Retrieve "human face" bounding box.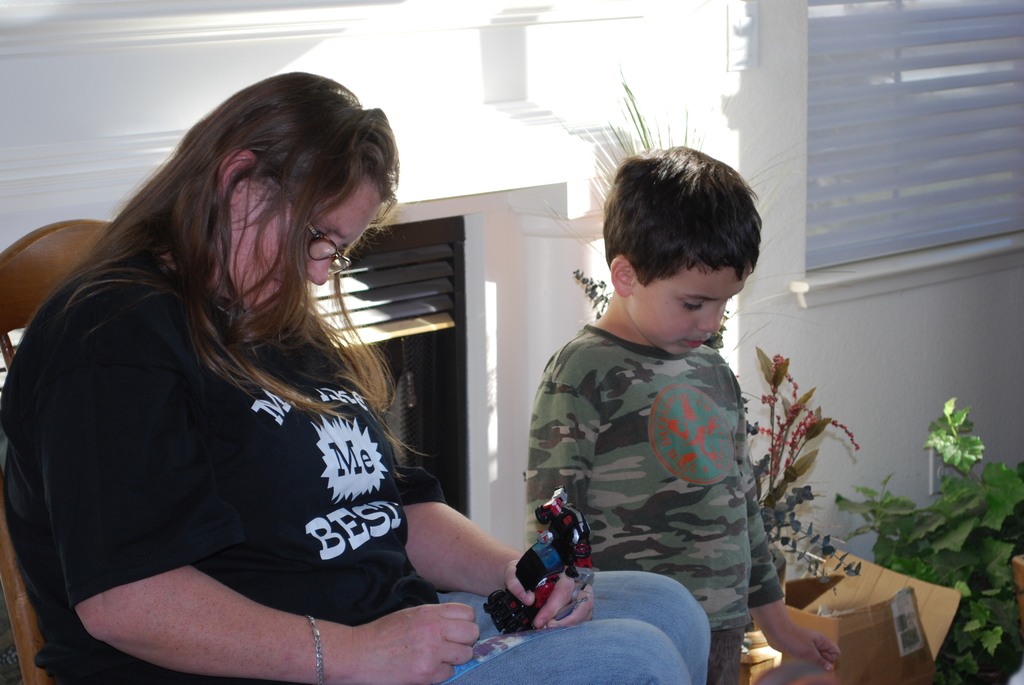
Bounding box: 620/265/749/358.
